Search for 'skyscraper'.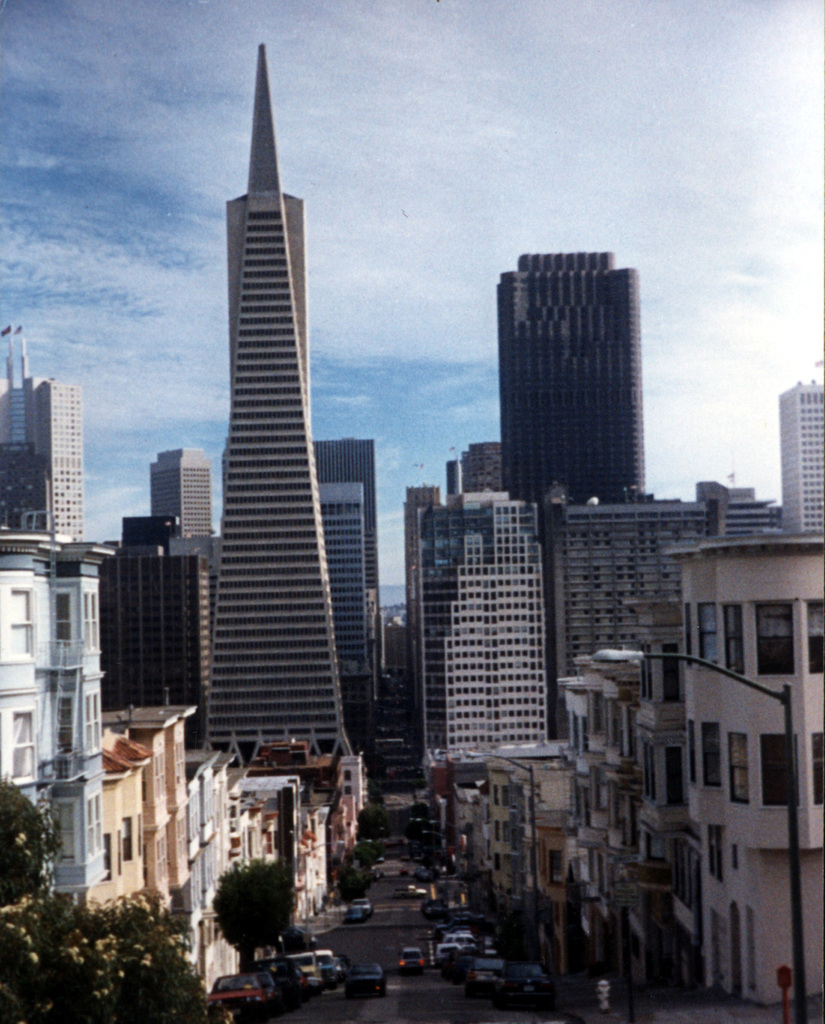
Found at [0, 435, 49, 545].
